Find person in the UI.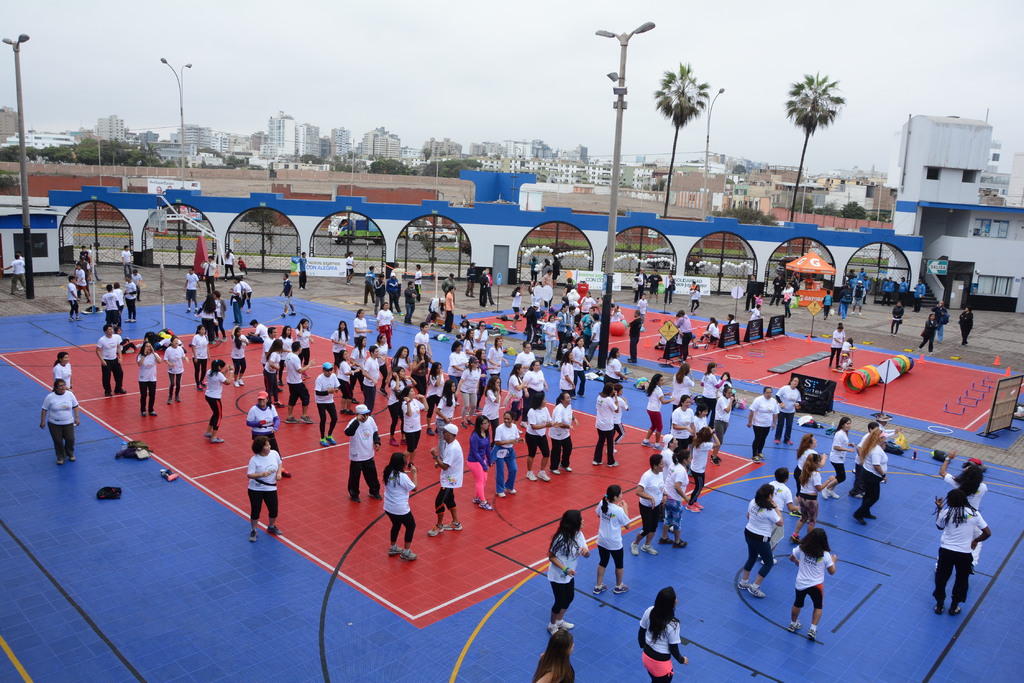
UI element at (959,306,977,345).
